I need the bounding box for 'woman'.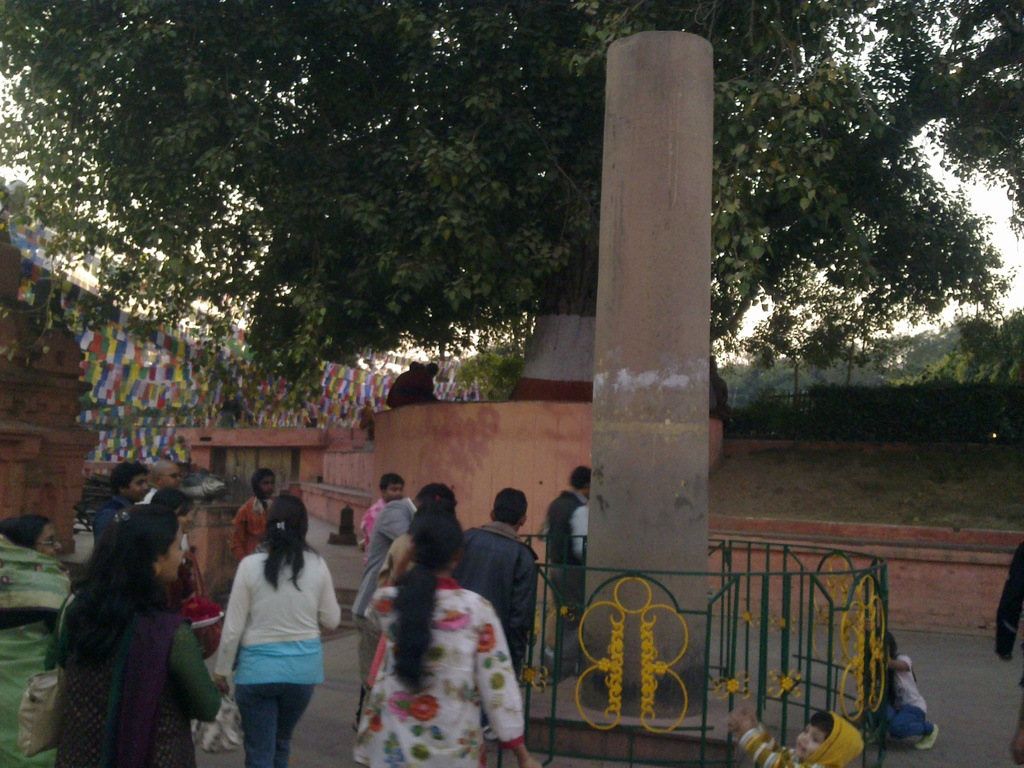
Here it is: 209 489 354 767.
